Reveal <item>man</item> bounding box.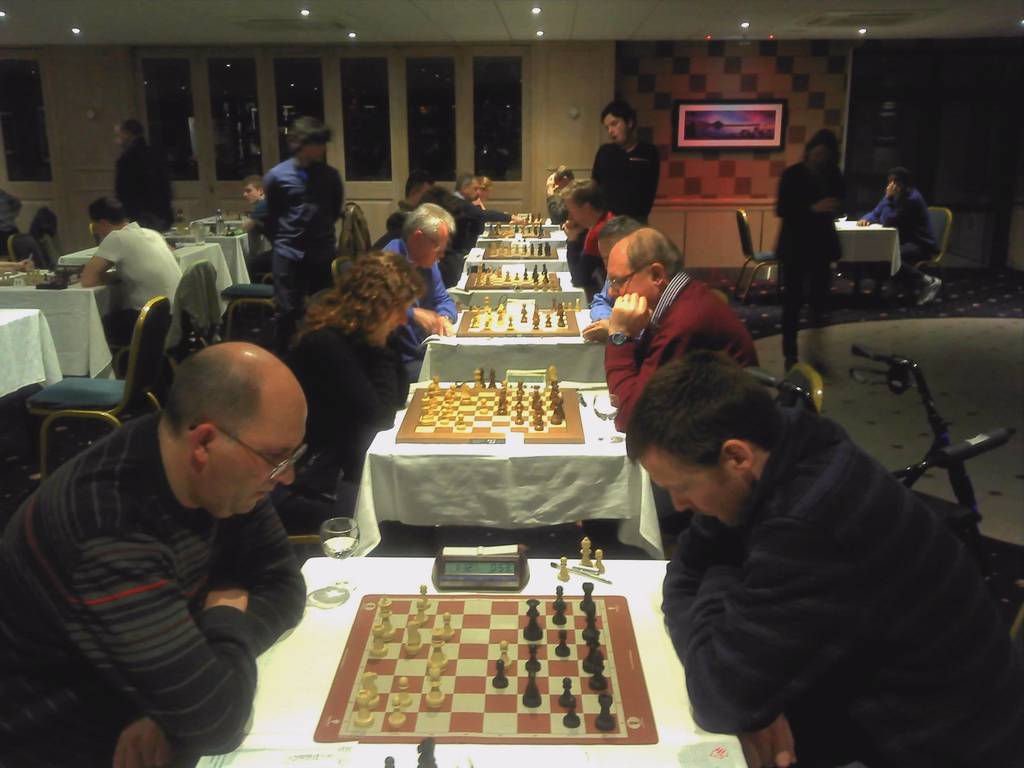
Revealed: crop(397, 175, 429, 204).
